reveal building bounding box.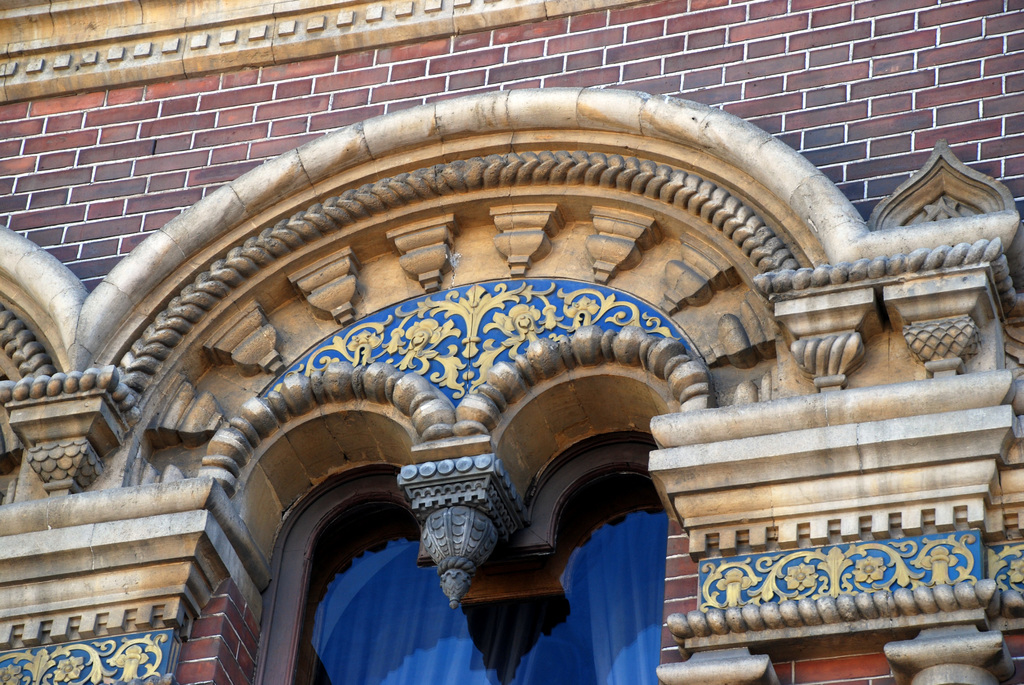
Revealed: l=0, t=0, r=1023, b=684.
